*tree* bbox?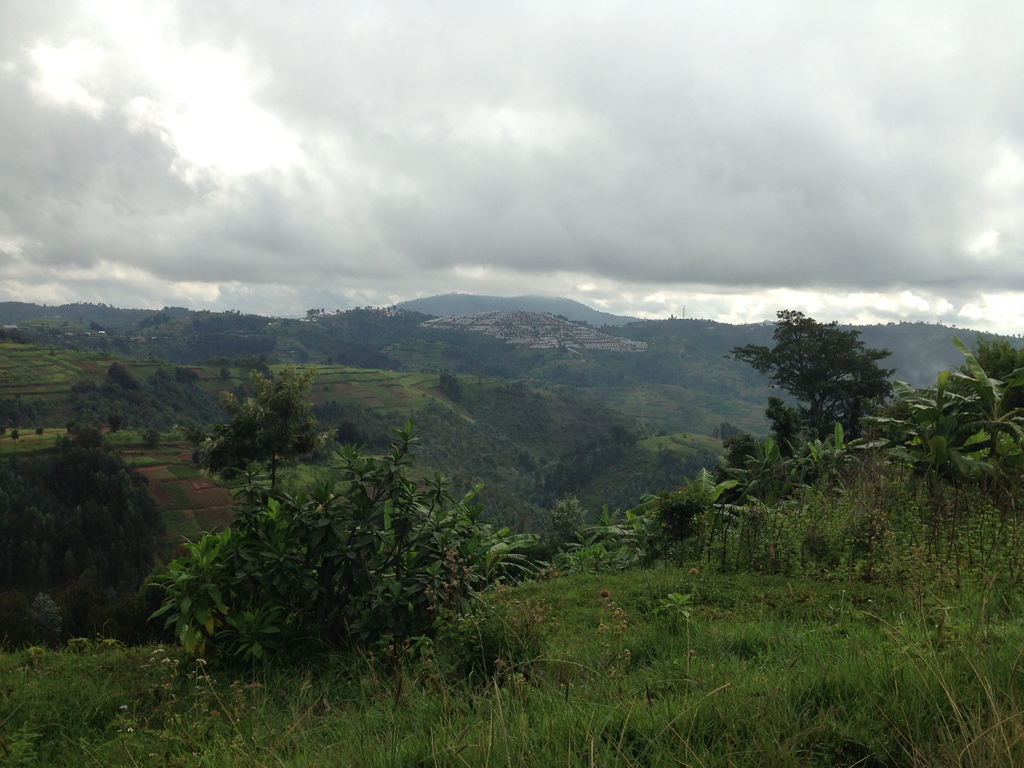
{"left": 0, "top": 436, "right": 182, "bottom": 655}
